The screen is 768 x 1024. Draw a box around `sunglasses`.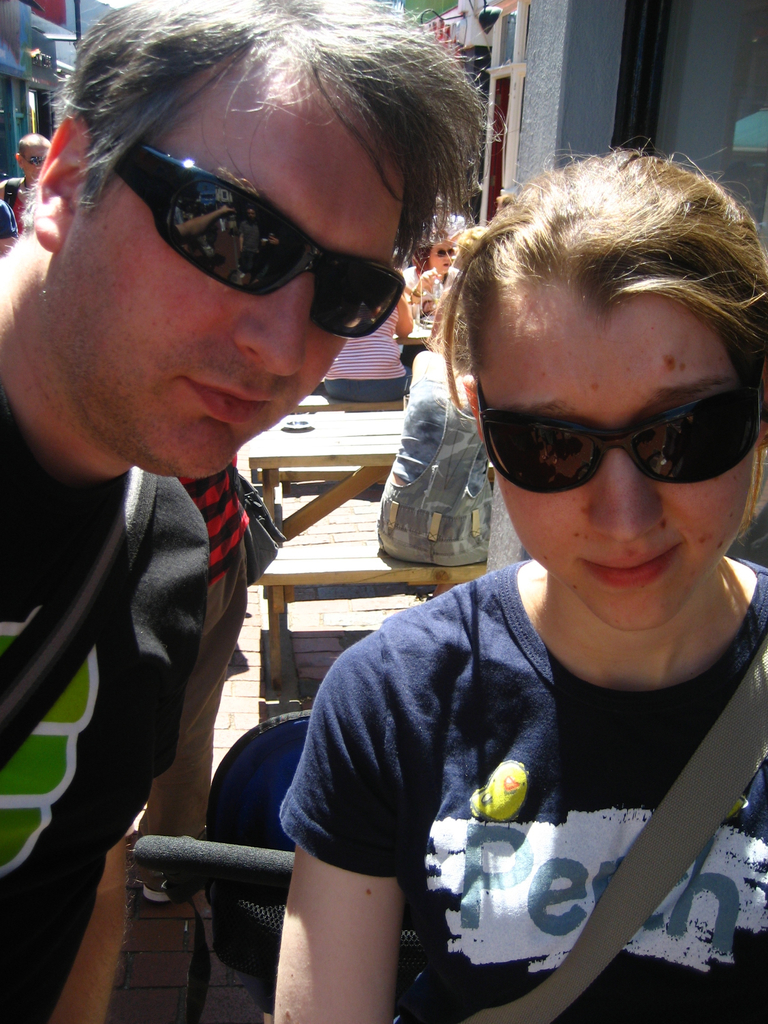
24,157,42,167.
